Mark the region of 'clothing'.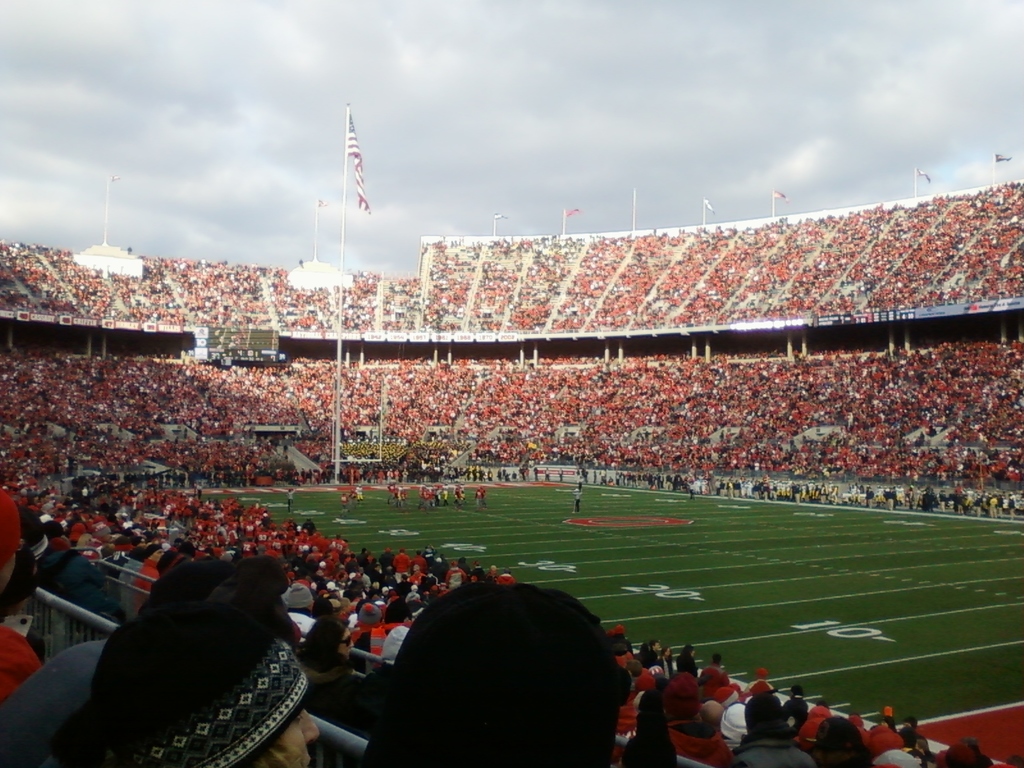
Region: region(288, 493, 296, 511).
